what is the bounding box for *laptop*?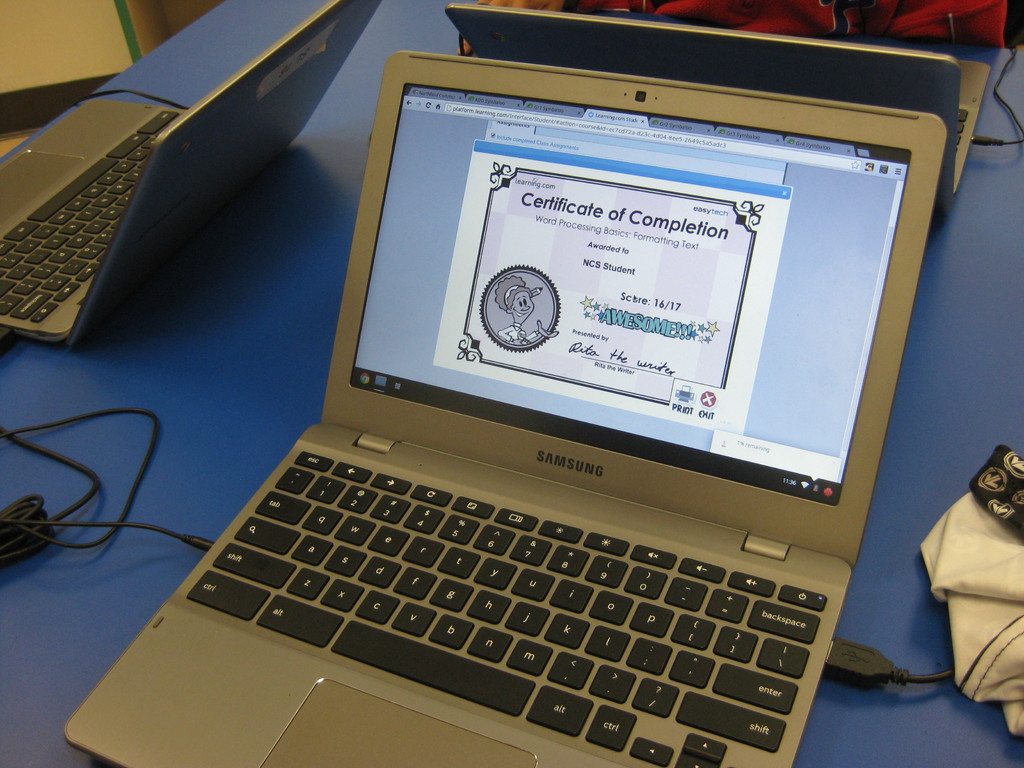
l=42, t=4, r=995, b=766.
